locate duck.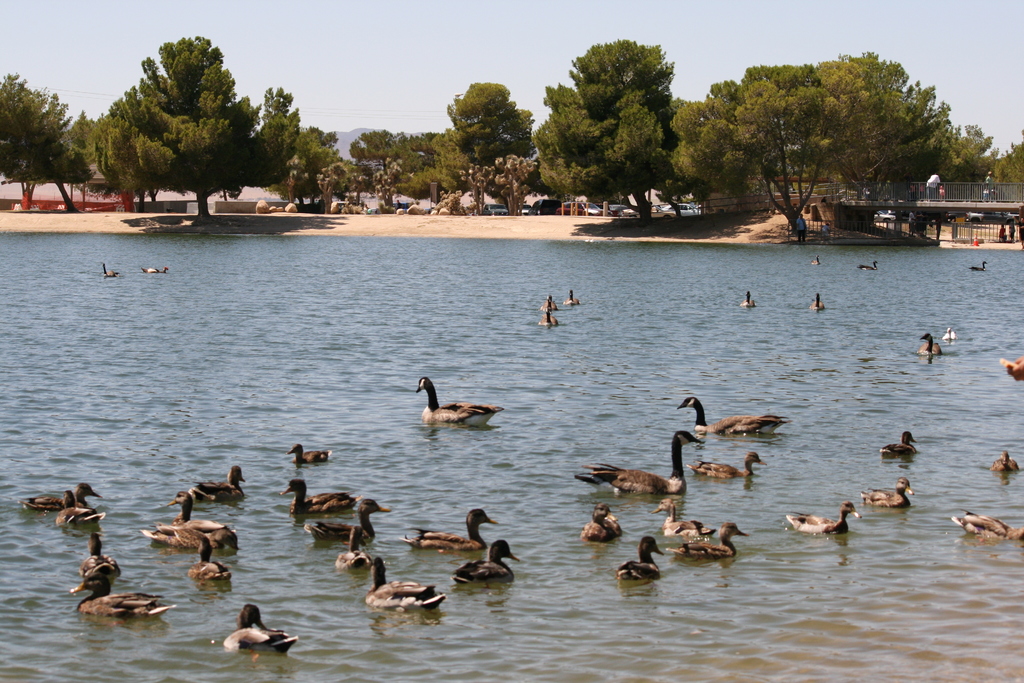
Bounding box: left=918, top=331, right=942, bottom=358.
